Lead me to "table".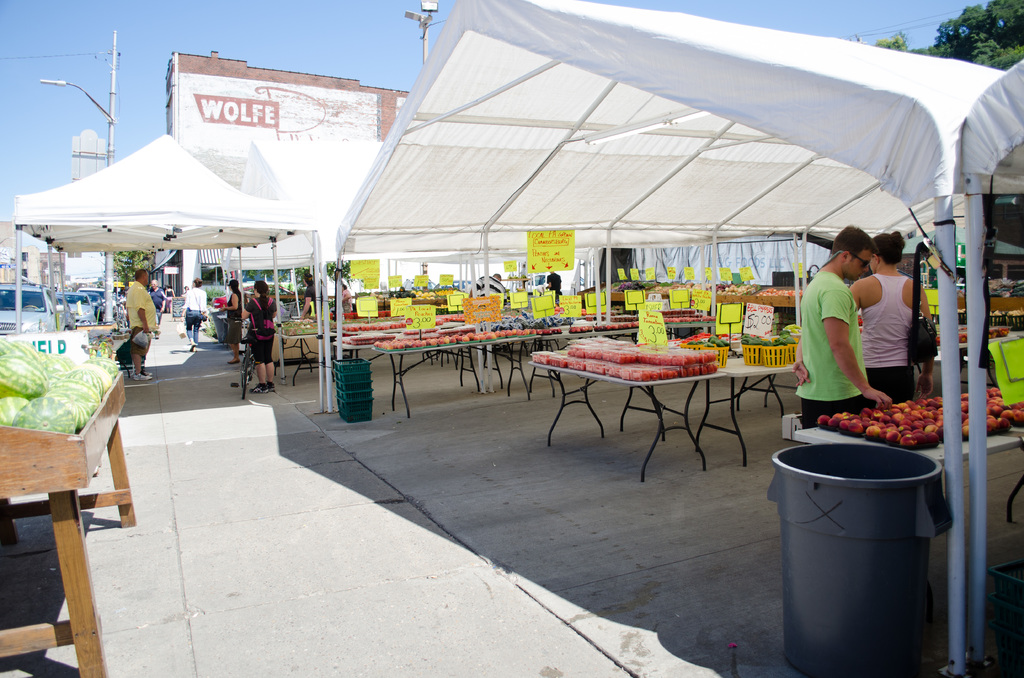
Lead to x1=924 y1=318 x2=1021 y2=393.
